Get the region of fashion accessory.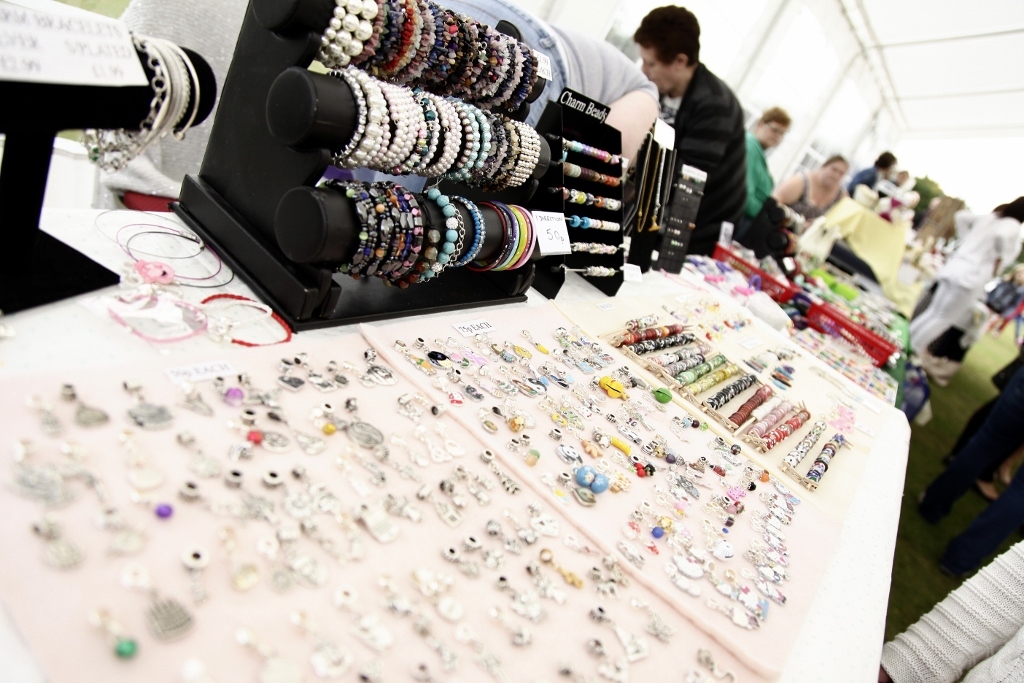
Rect(314, 1, 539, 115).
